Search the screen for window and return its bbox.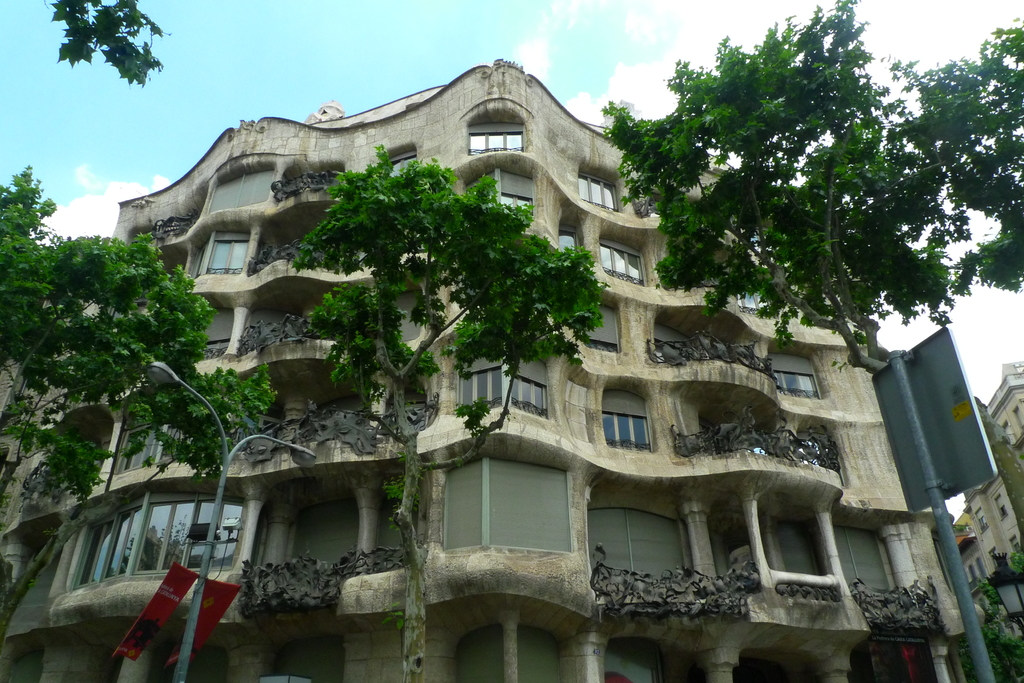
Found: 960, 550, 989, 586.
